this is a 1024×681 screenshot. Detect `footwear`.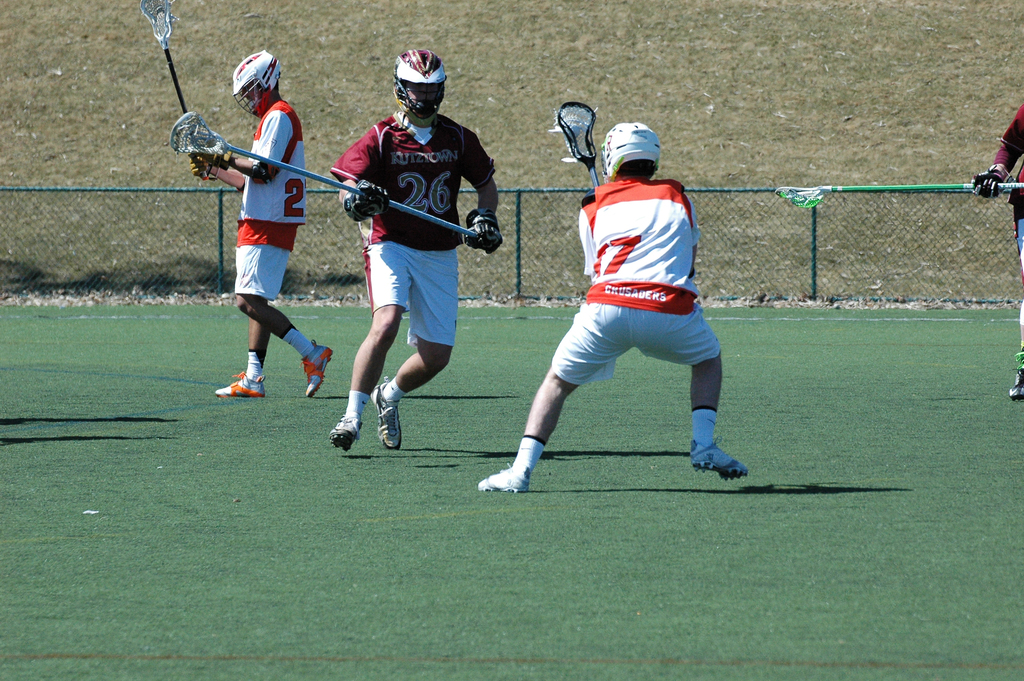
Rect(492, 435, 559, 502).
